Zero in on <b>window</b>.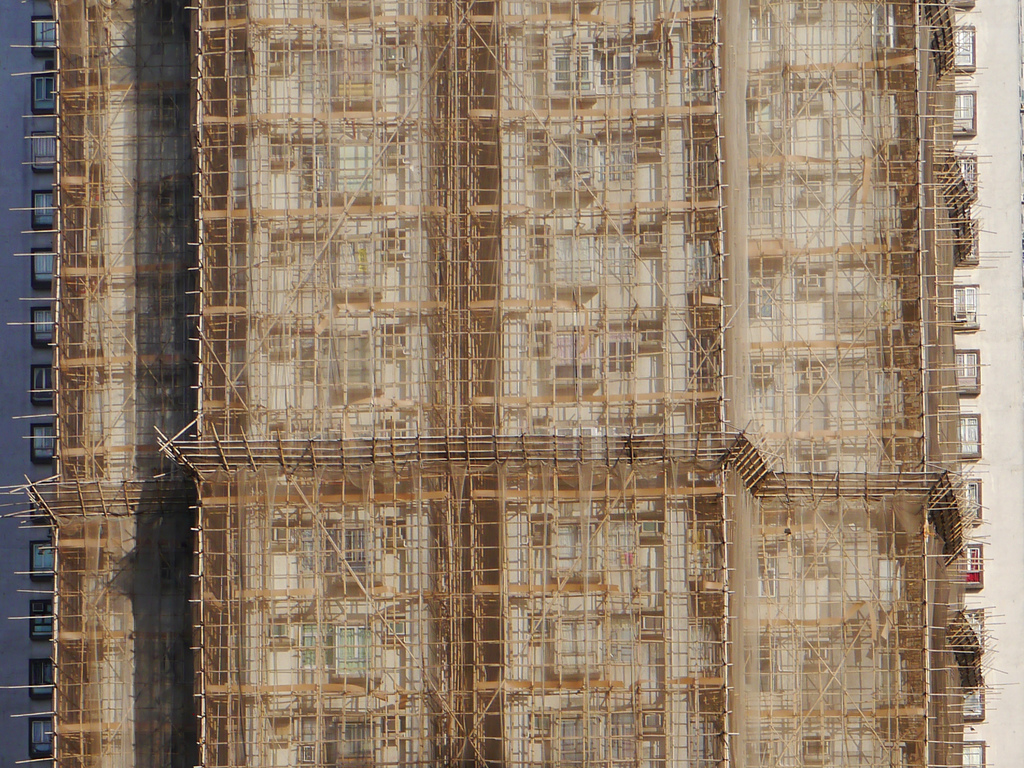
Zeroed in: box(31, 250, 54, 291).
